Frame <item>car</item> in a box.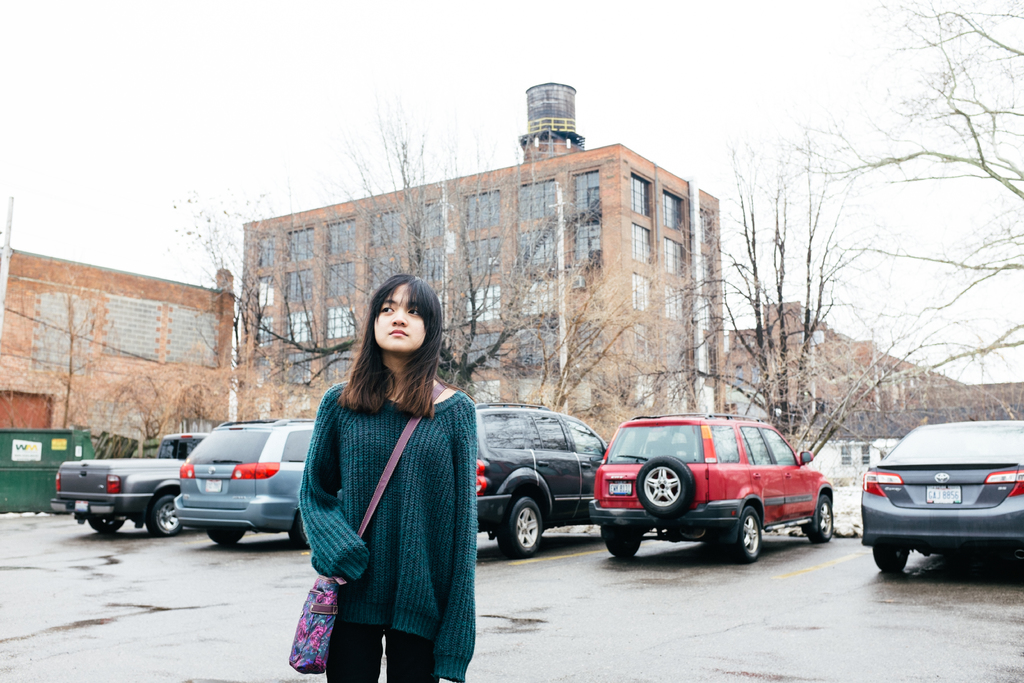
(588,411,836,559).
